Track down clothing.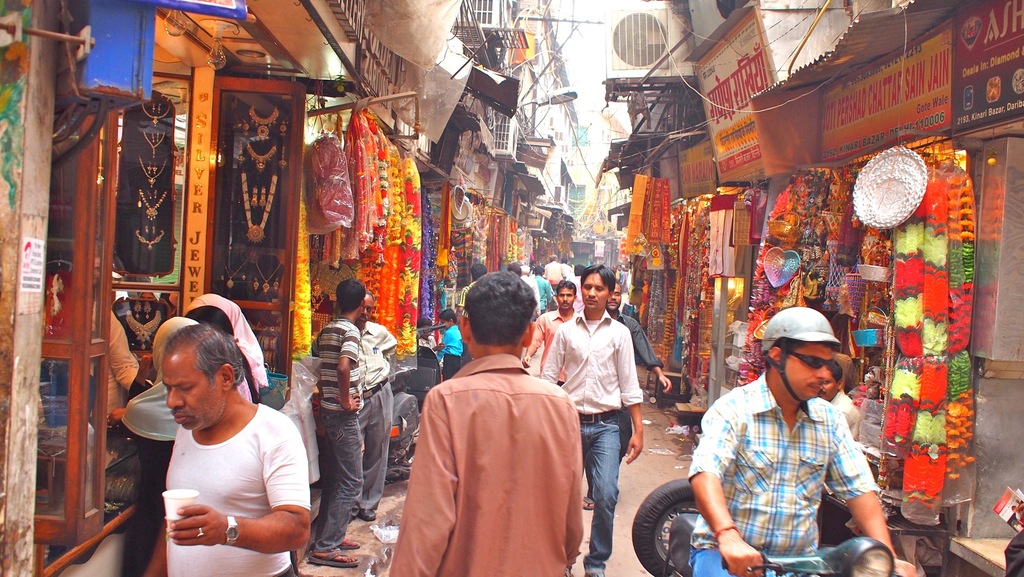
Tracked to box(109, 309, 141, 416).
